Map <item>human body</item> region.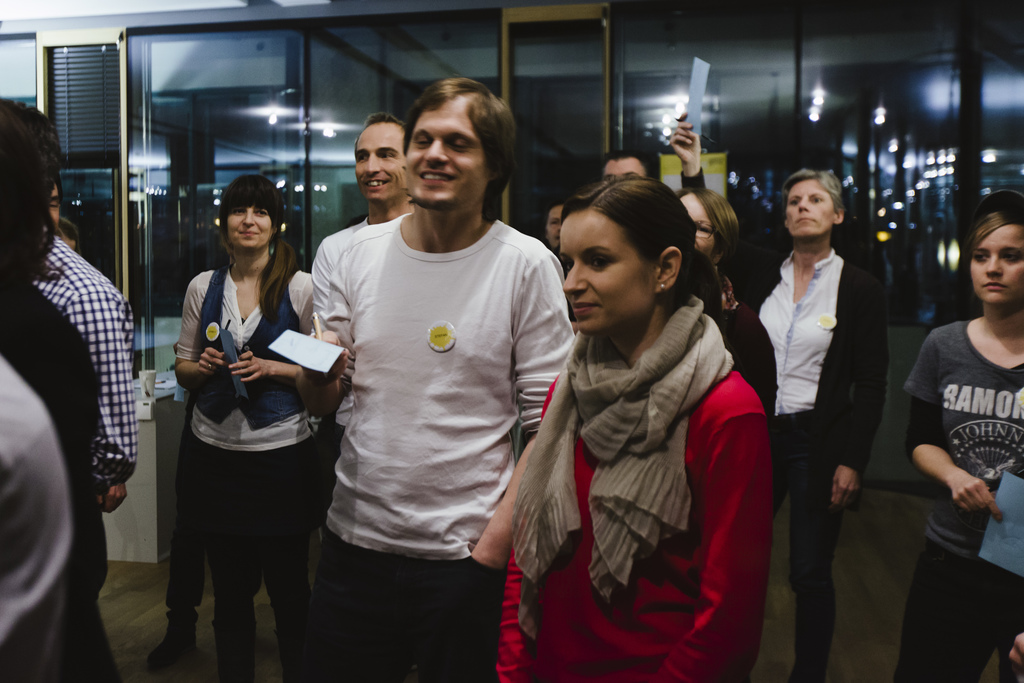
Mapped to 145, 420, 207, 670.
